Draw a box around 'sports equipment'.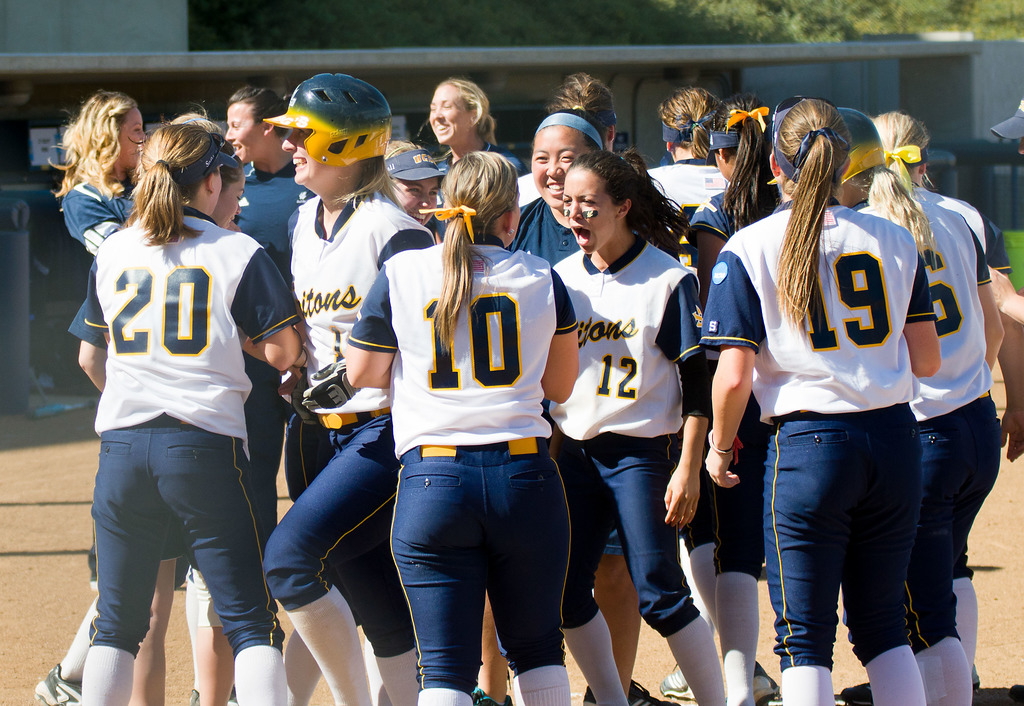
{"left": 266, "top": 74, "right": 390, "bottom": 170}.
